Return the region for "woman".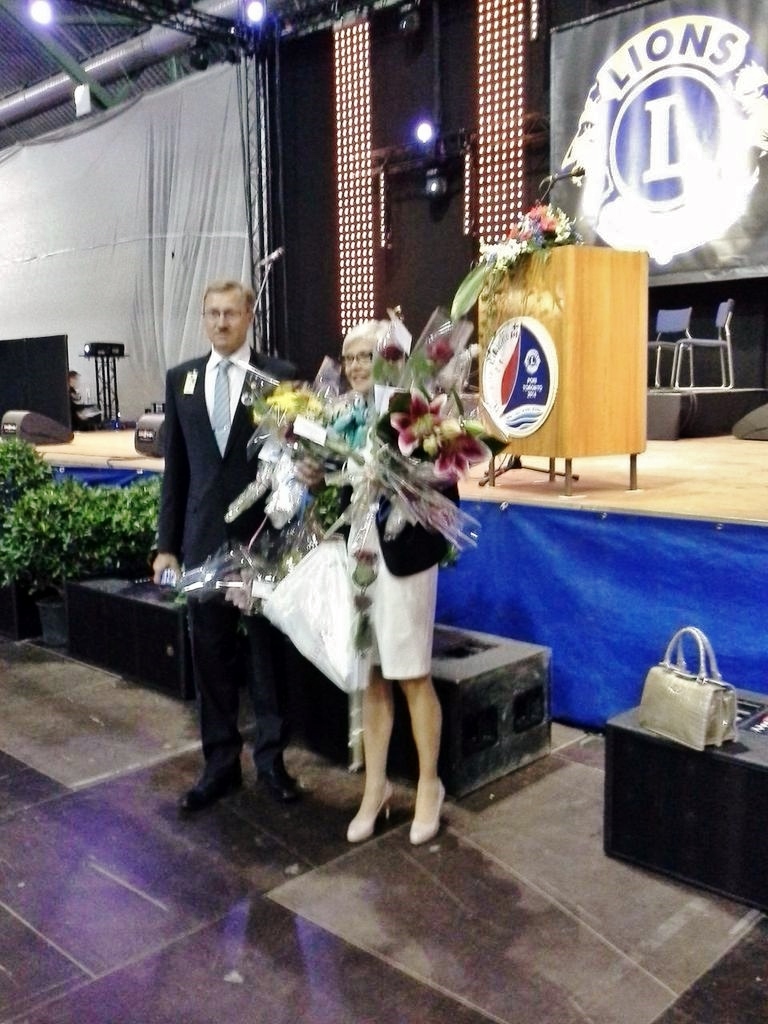
locate(303, 332, 488, 849).
